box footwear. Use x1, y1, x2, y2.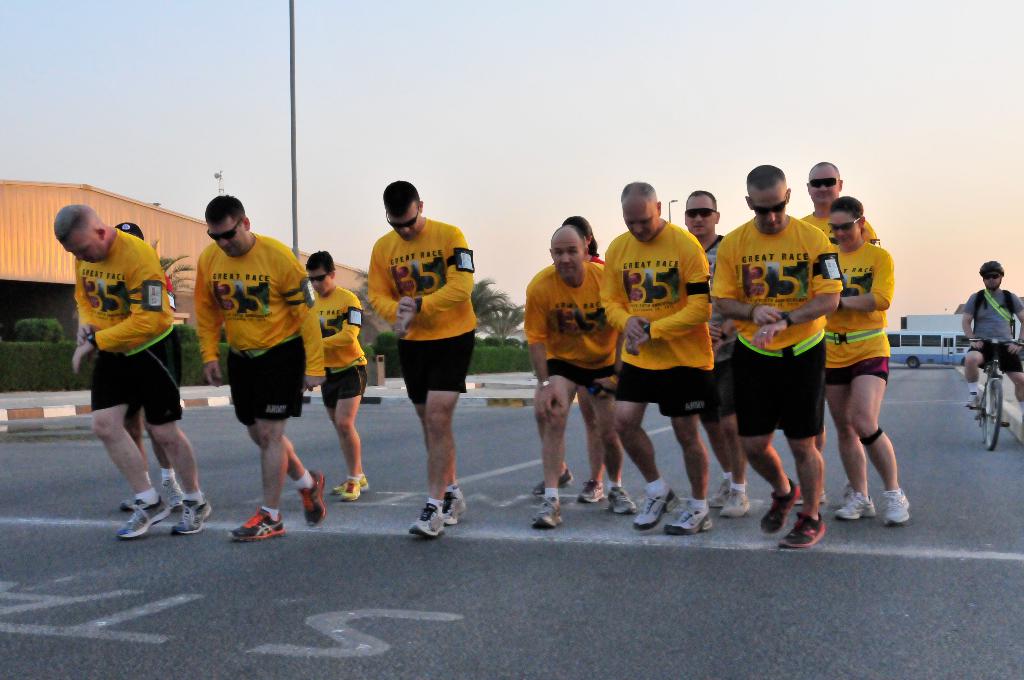
161, 482, 184, 509.
